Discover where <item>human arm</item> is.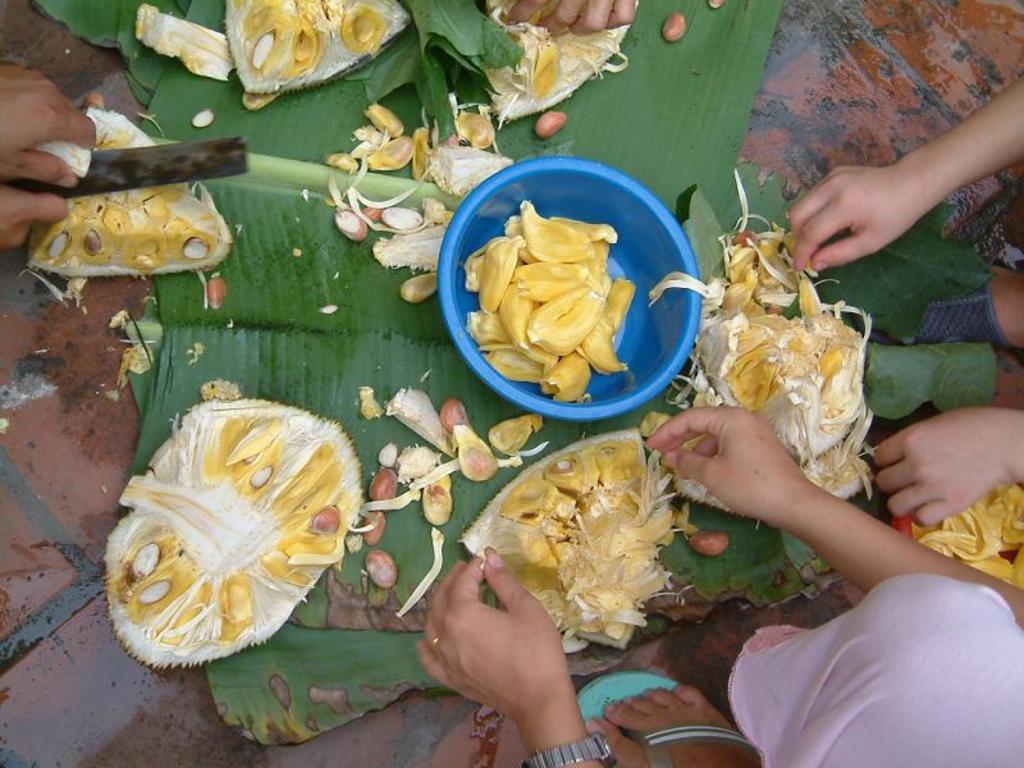
Discovered at [0,170,74,261].
